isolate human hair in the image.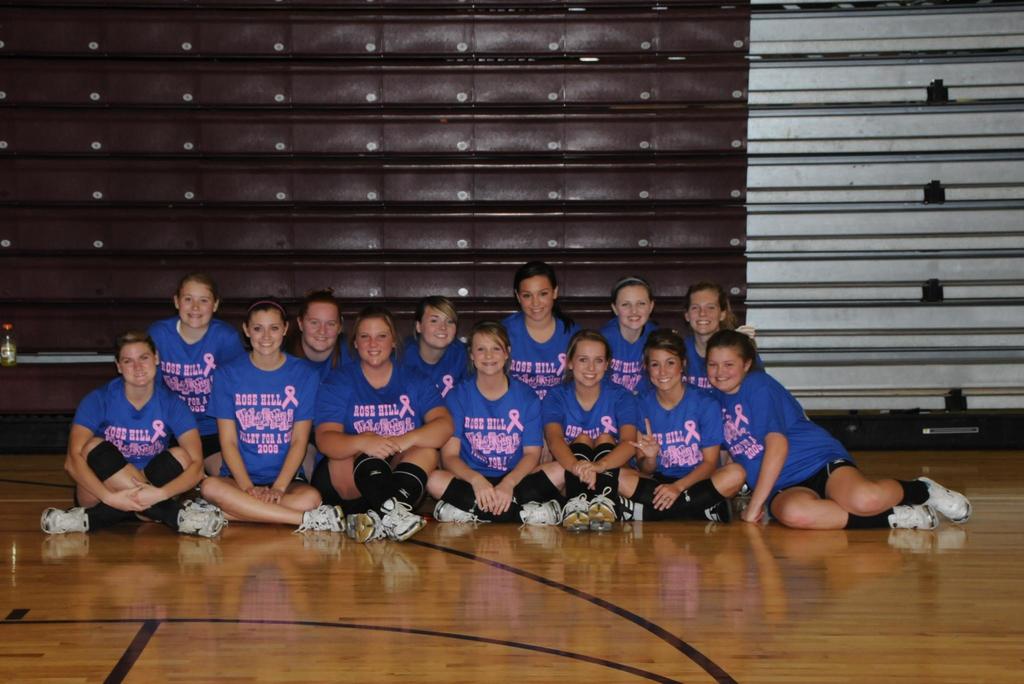
Isolated region: x1=708 y1=326 x2=764 y2=373.
